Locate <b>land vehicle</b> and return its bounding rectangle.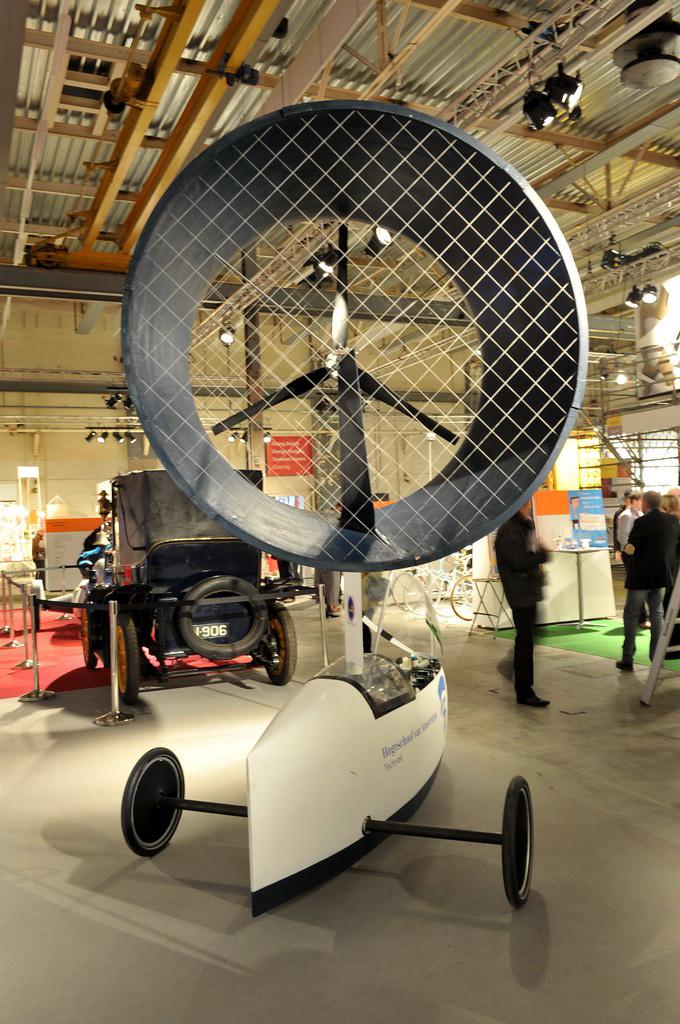
left=73, top=469, right=321, bottom=703.
